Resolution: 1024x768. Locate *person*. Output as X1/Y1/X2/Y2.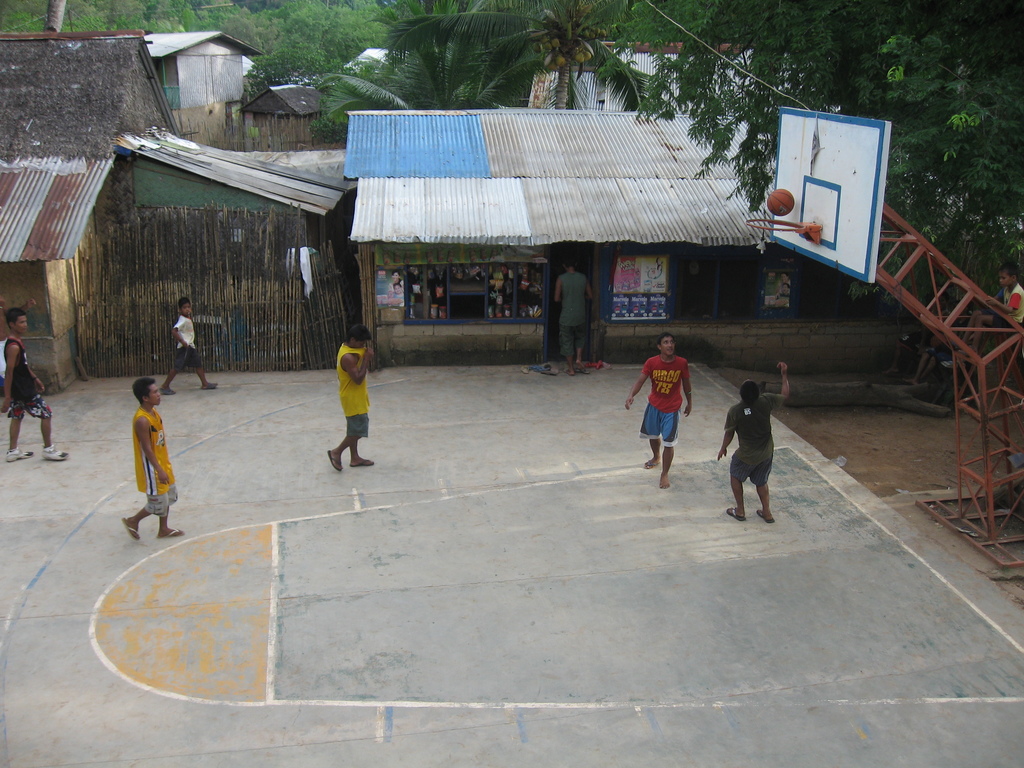
625/331/692/490.
